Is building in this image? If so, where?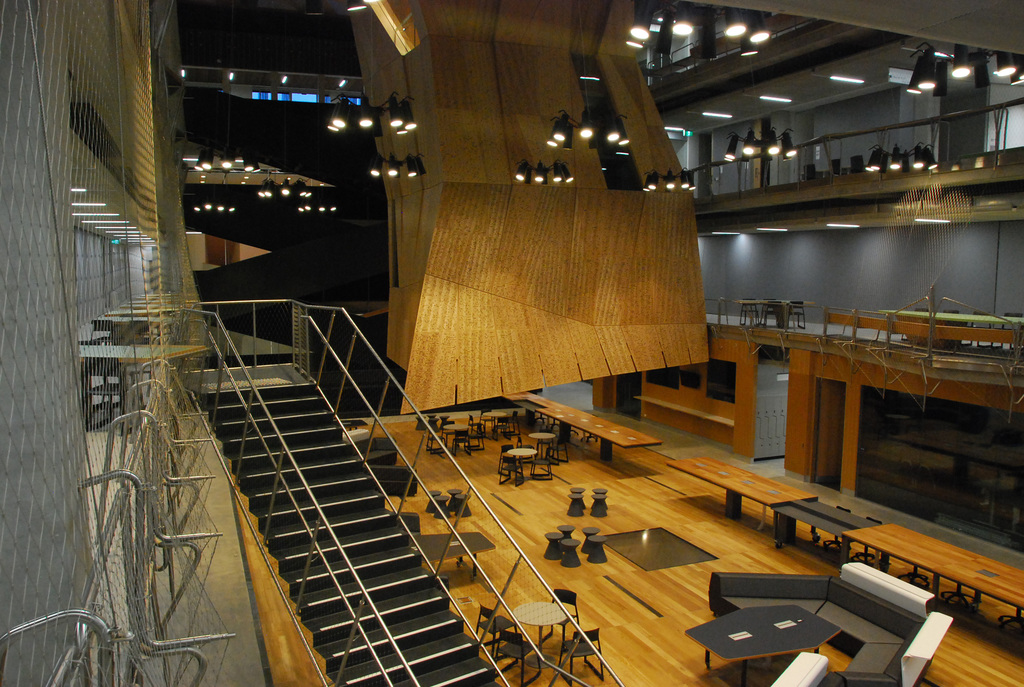
Yes, at <bbox>0, 0, 1023, 686</bbox>.
